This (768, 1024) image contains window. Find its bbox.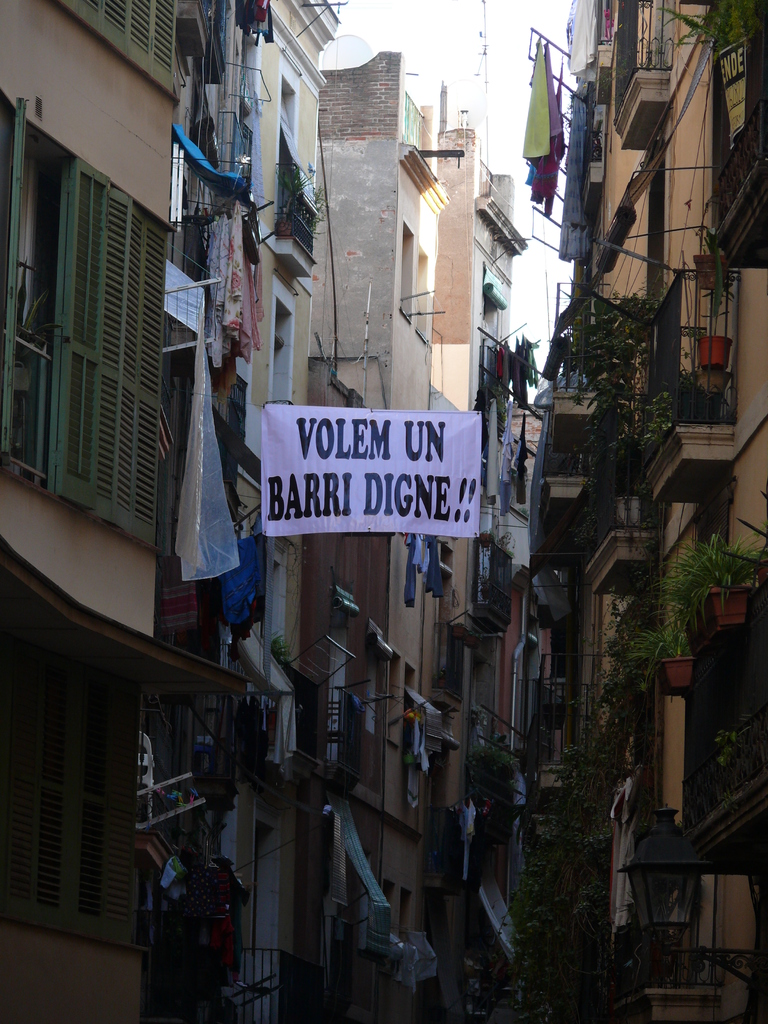
0, 641, 150, 946.
